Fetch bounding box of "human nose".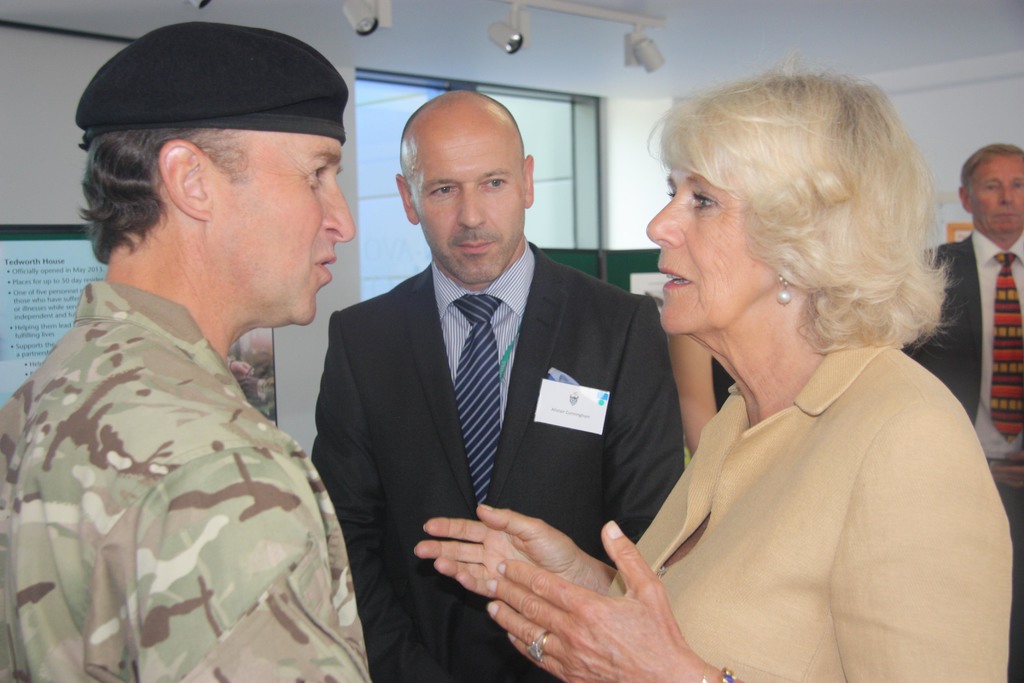
Bbox: region(322, 179, 355, 244).
